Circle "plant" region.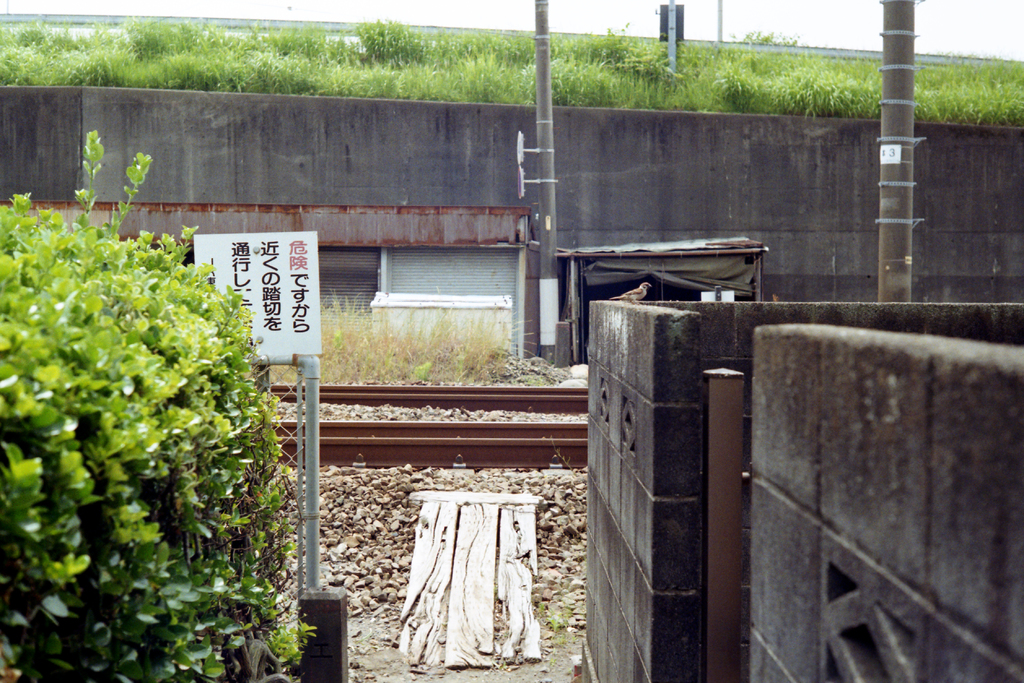
Region: <box>532,591,579,663</box>.
